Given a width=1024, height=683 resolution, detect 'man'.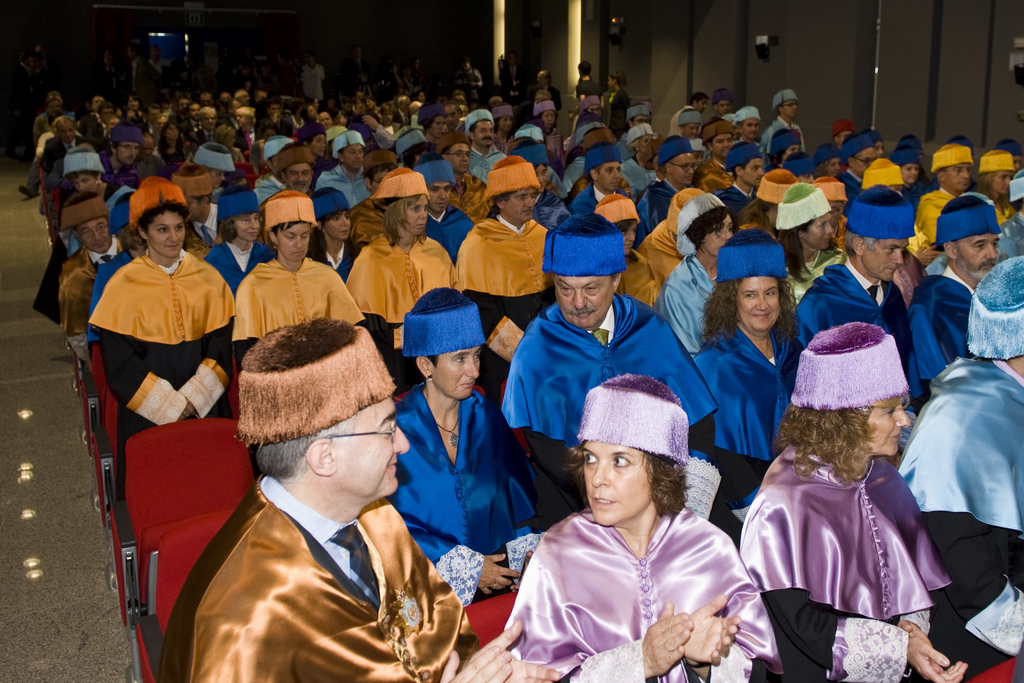
l=59, t=190, r=127, b=342.
